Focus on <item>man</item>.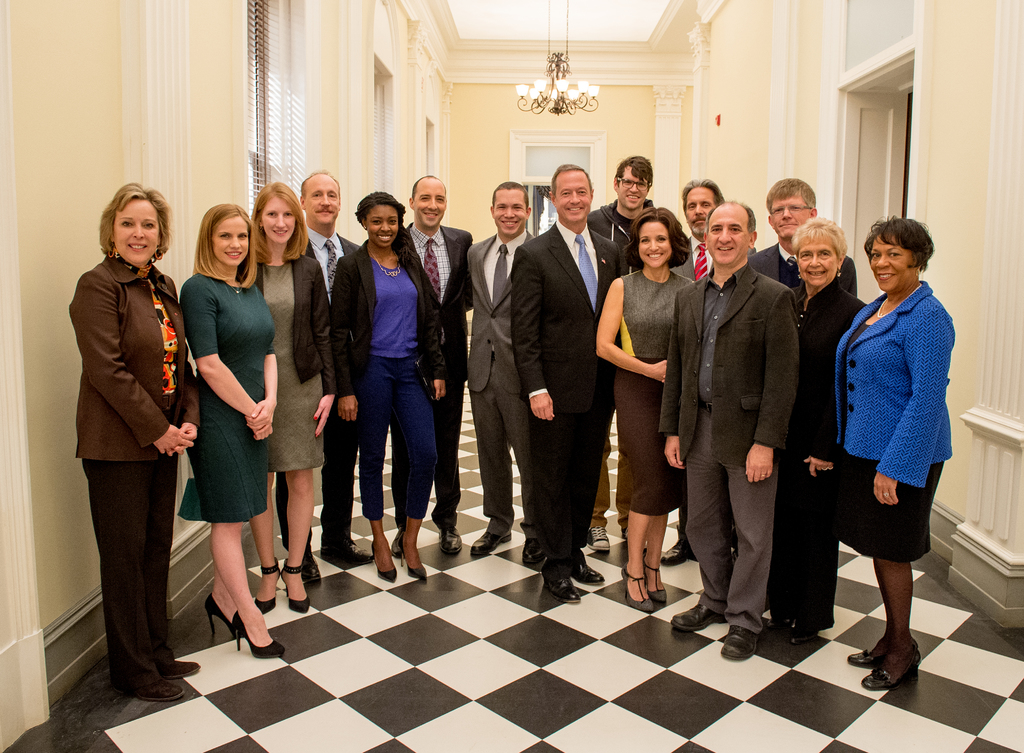
Focused at 660, 202, 797, 663.
